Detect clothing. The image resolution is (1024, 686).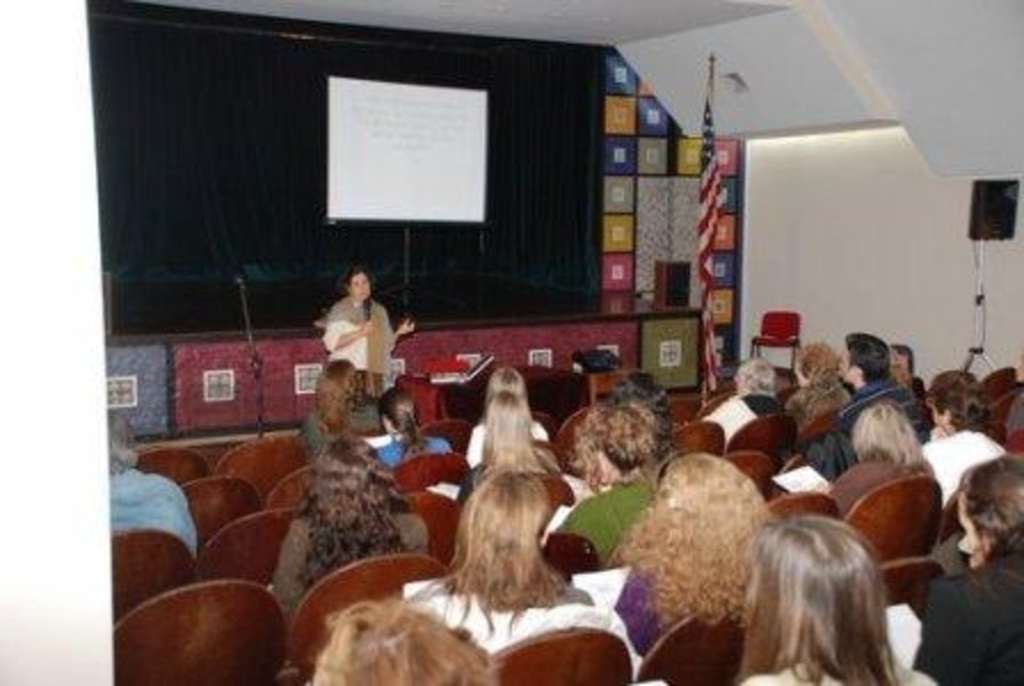
select_region(738, 389, 779, 428).
